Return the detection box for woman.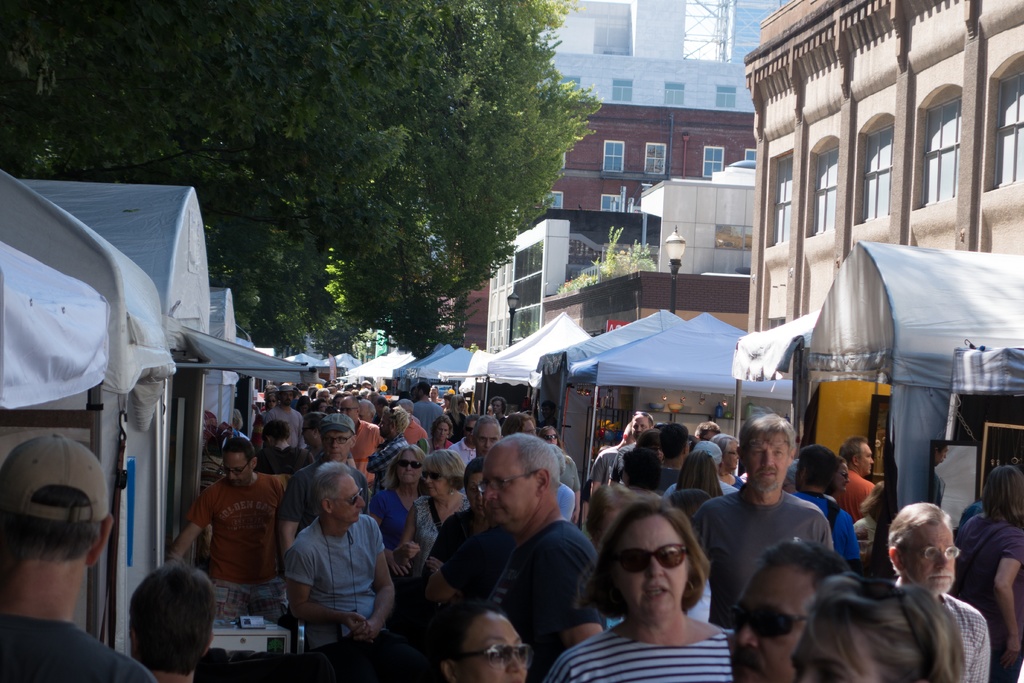
rect(368, 438, 428, 573).
